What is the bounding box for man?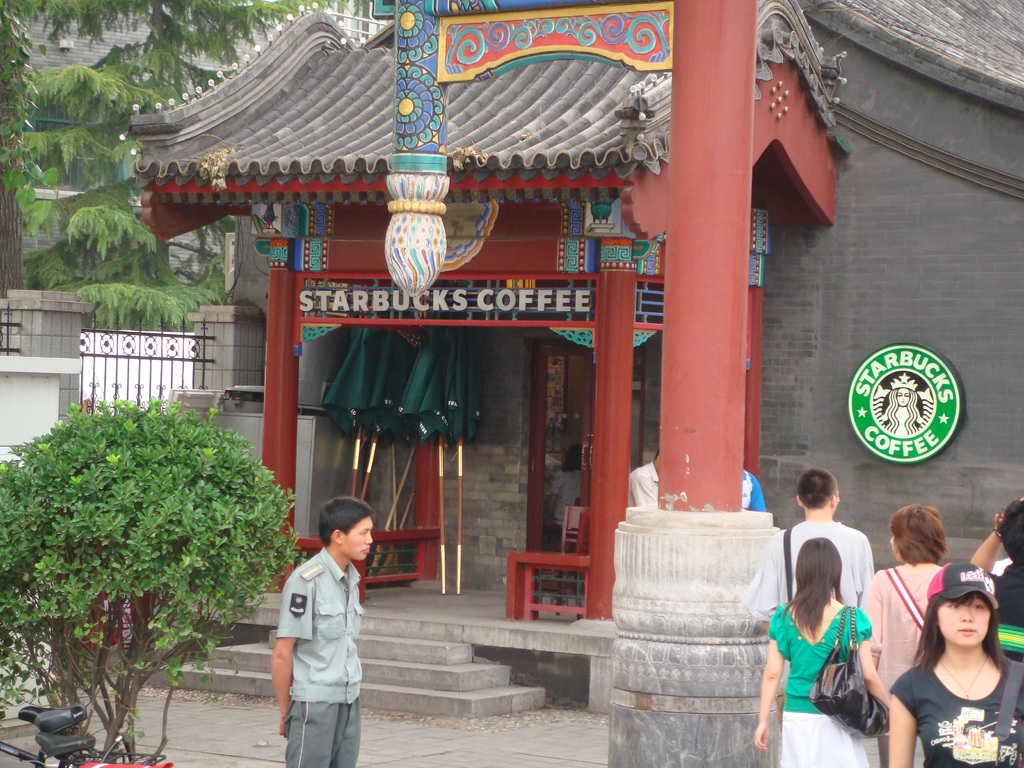
(737,472,872,737).
